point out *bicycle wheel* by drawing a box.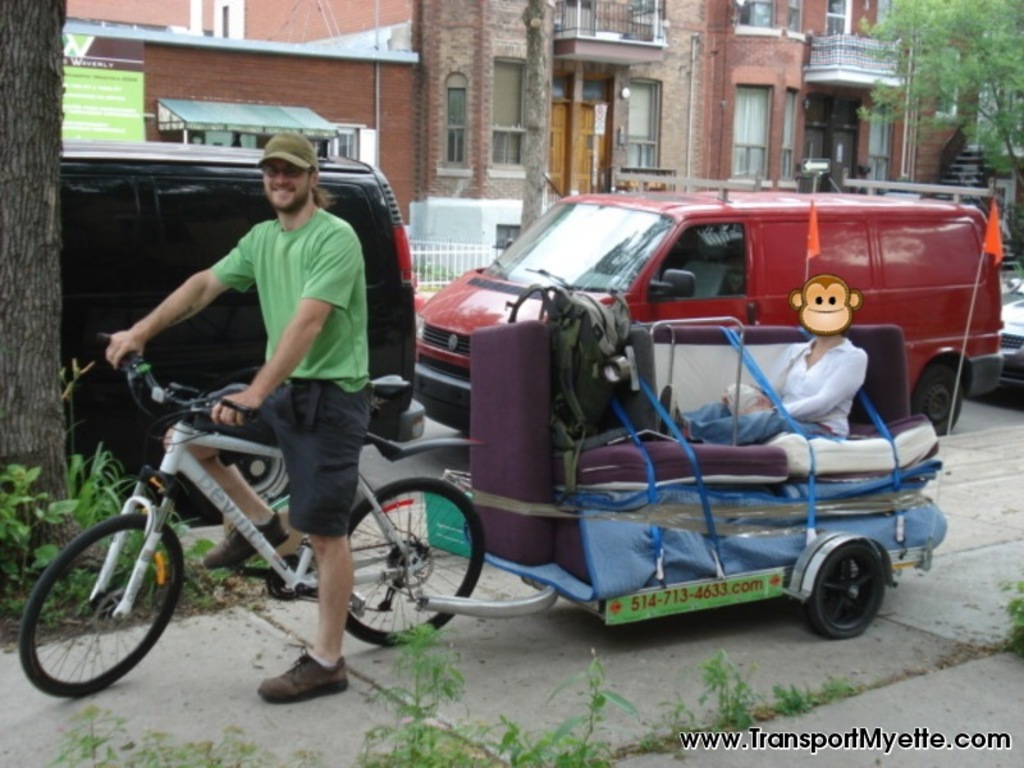
BBox(23, 511, 174, 708).
